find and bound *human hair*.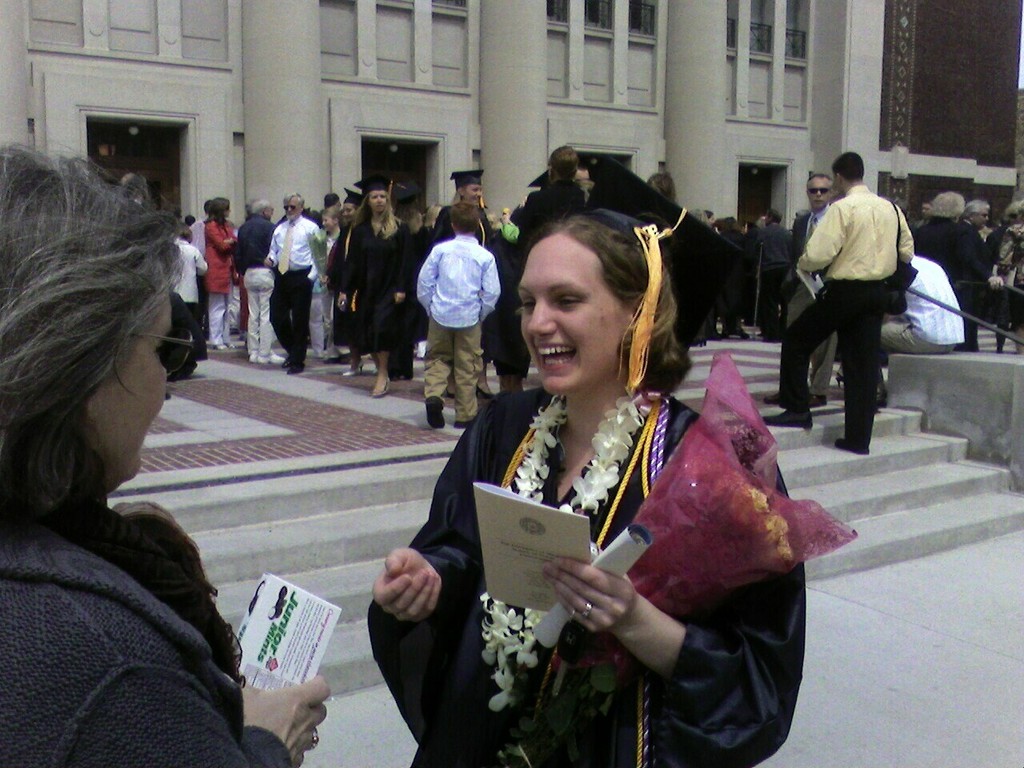
Bound: (x1=0, y1=138, x2=190, y2=512).
